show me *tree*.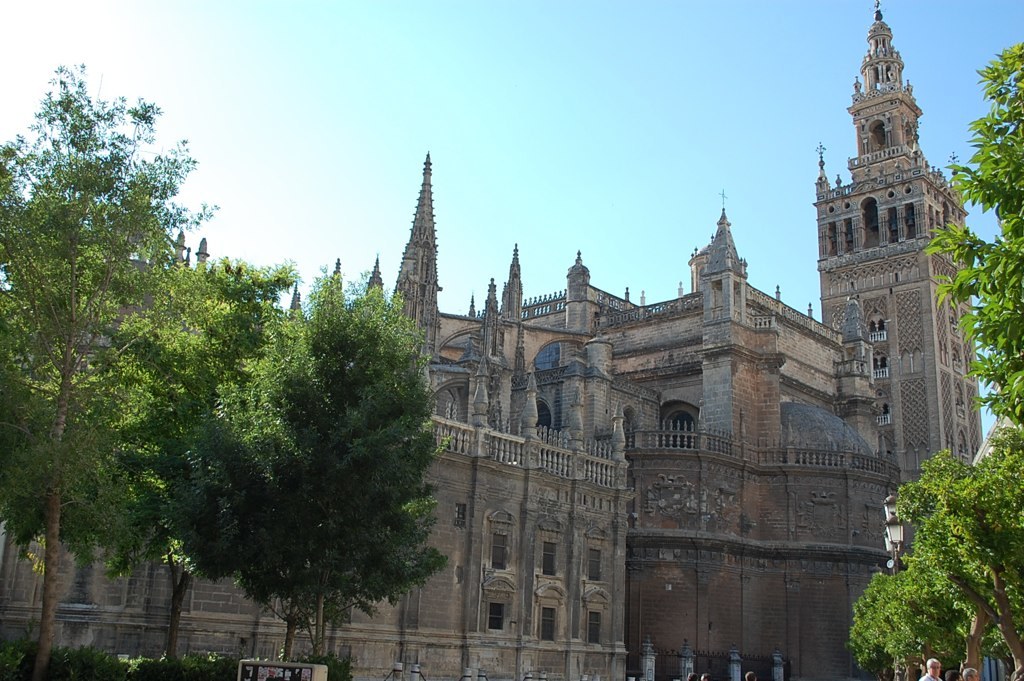
*tree* is here: 193/313/448/664.
